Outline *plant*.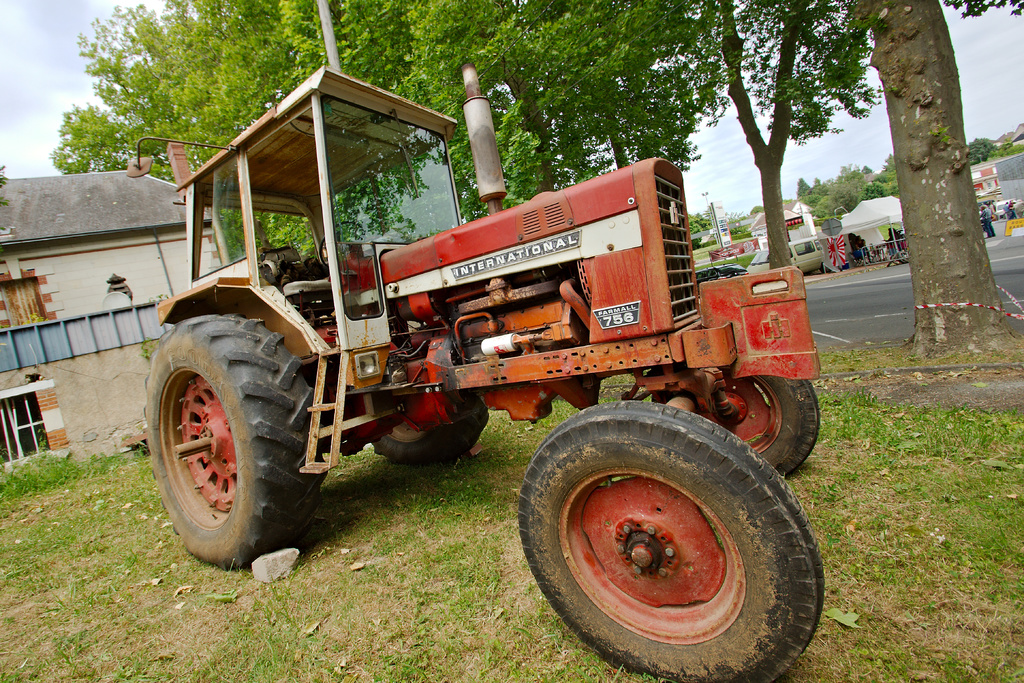
Outline: x1=1, y1=439, x2=81, y2=500.
